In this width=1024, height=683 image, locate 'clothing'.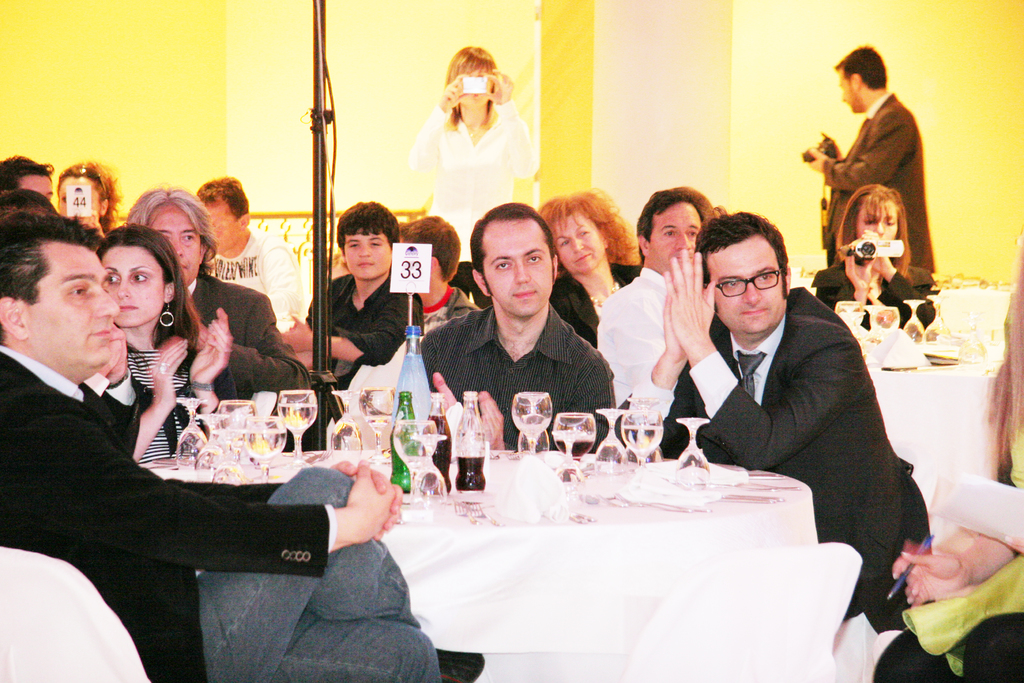
Bounding box: crop(554, 254, 642, 366).
